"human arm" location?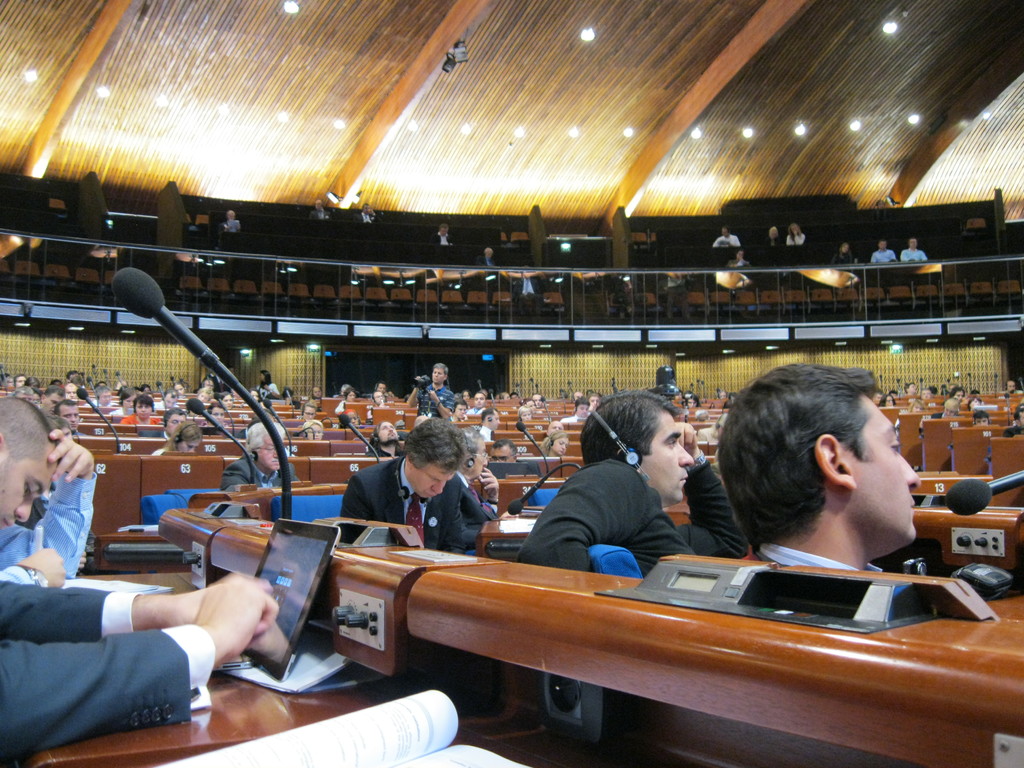
locate(428, 390, 460, 420)
